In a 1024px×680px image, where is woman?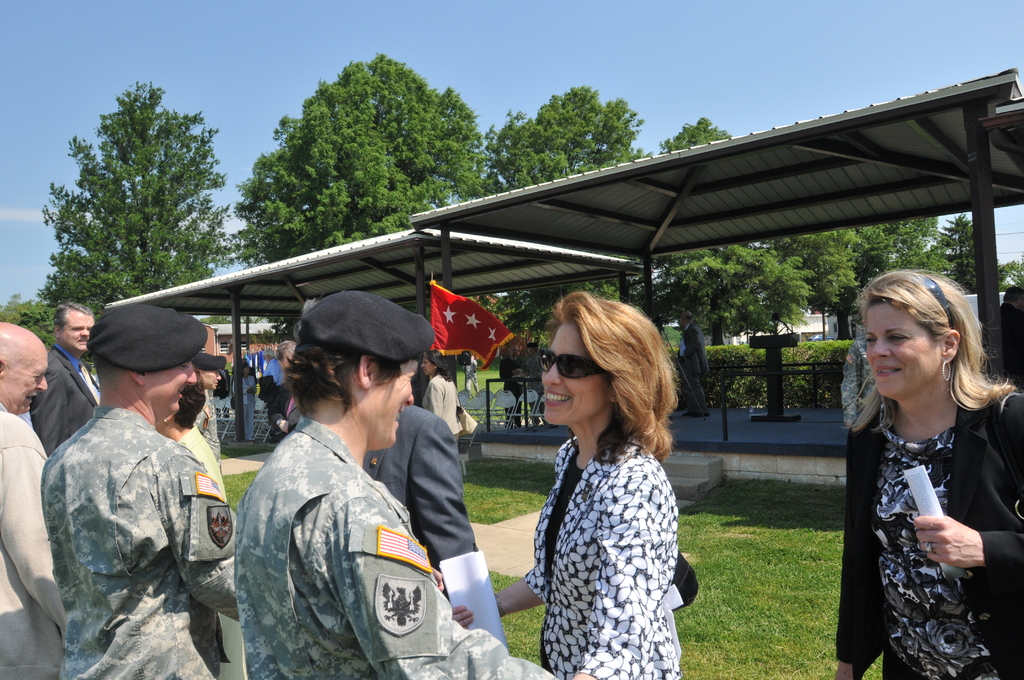
select_region(230, 361, 257, 441).
